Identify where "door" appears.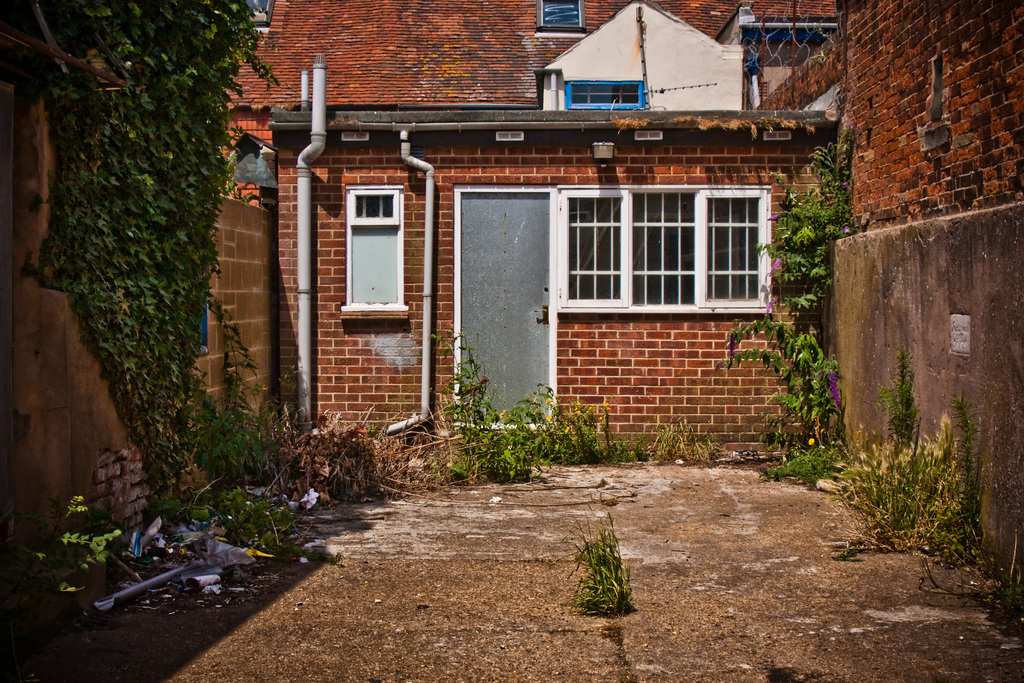
Appears at locate(460, 194, 554, 427).
